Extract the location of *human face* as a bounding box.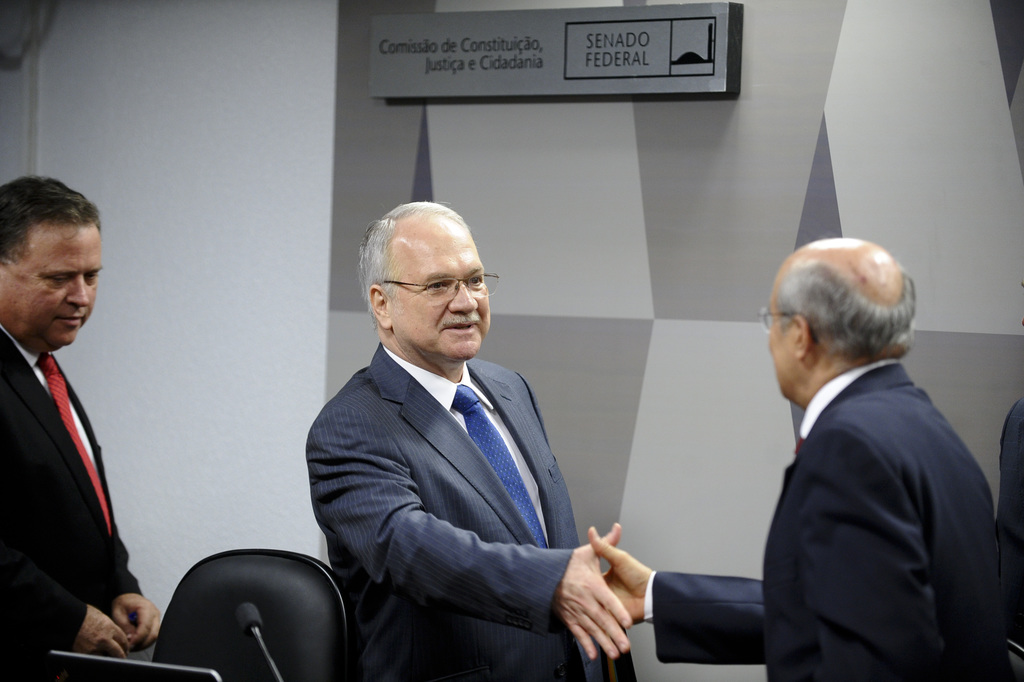
box=[7, 223, 105, 349].
